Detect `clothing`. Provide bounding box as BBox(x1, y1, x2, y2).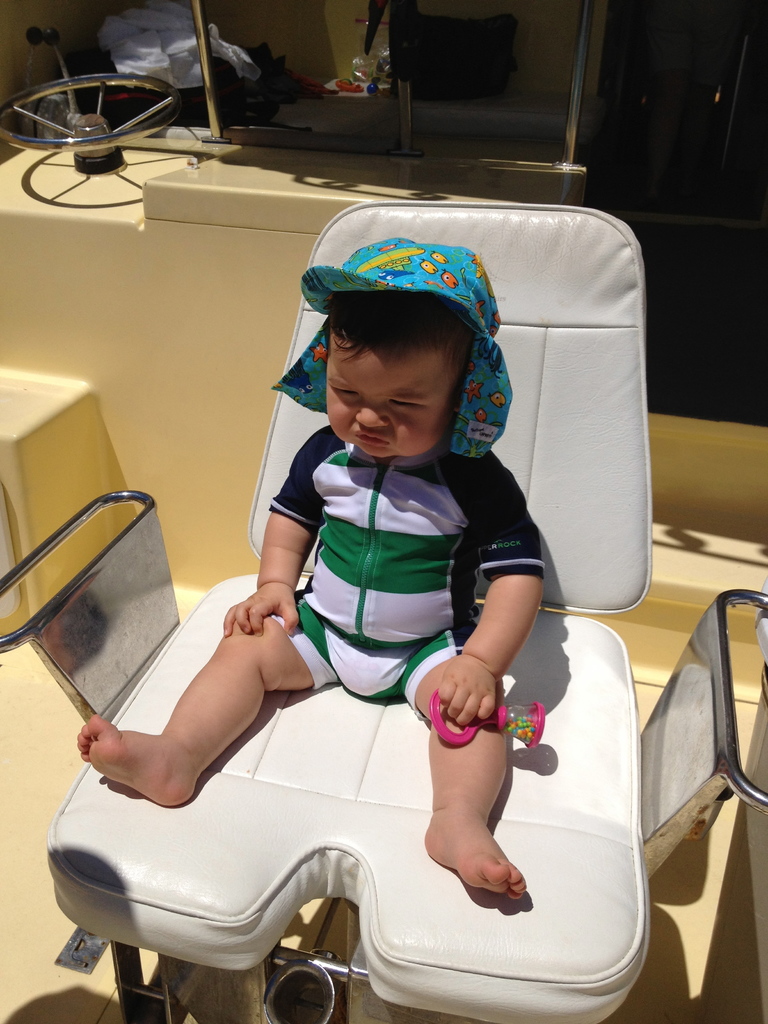
BBox(262, 430, 547, 712).
